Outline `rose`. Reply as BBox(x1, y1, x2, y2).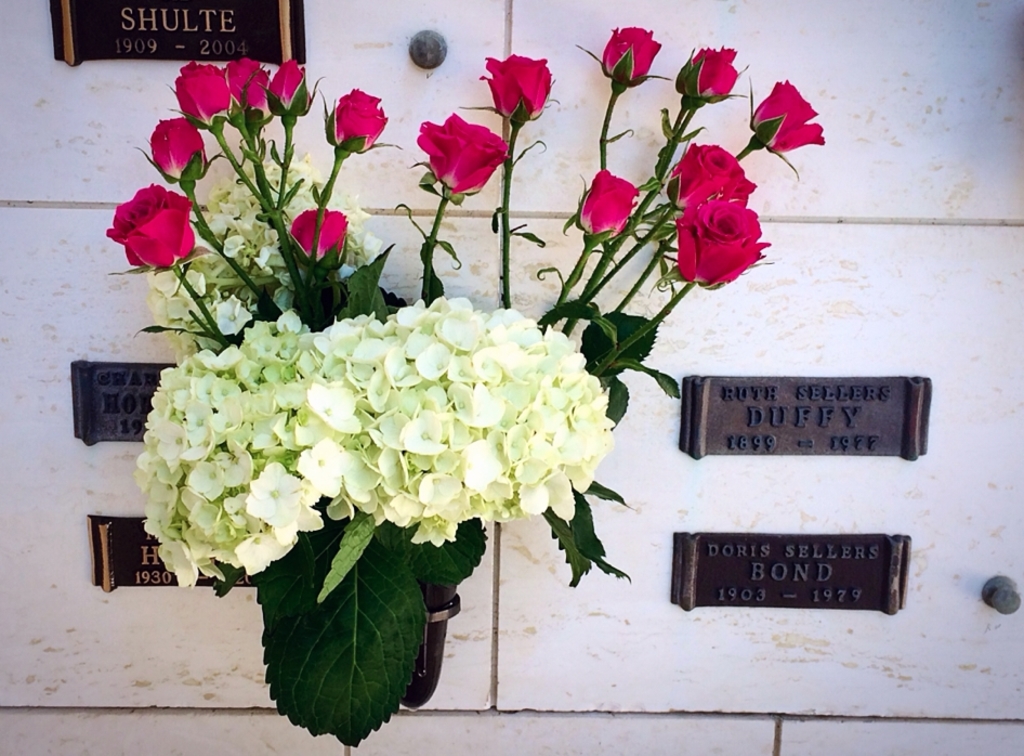
BBox(480, 52, 554, 129).
